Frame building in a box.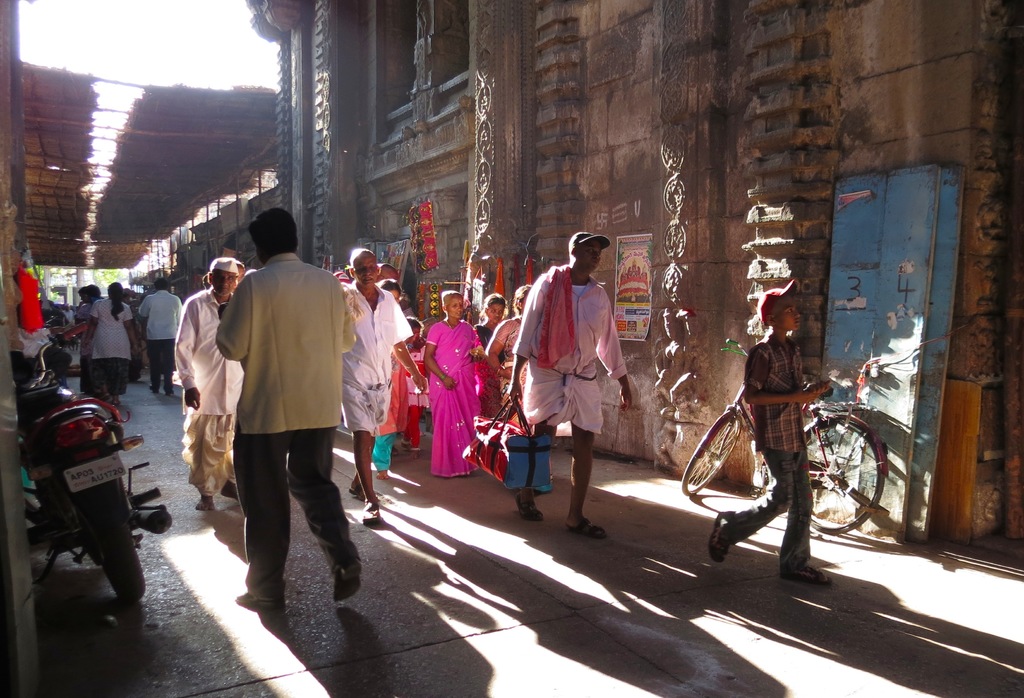
BBox(245, 1, 1023, 580).
